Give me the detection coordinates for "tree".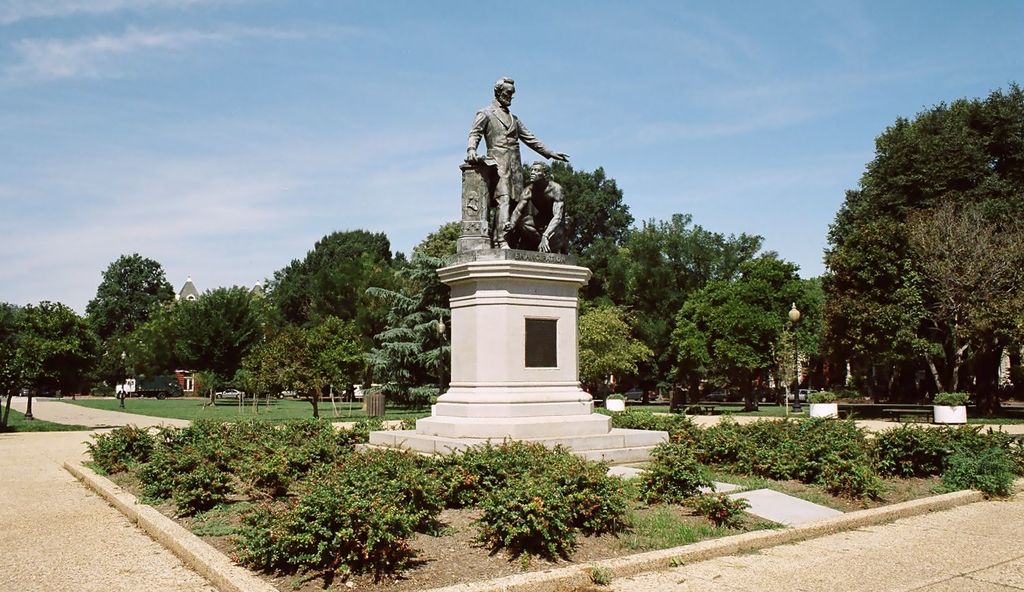
bbox=(266, 213, 398, 329).
